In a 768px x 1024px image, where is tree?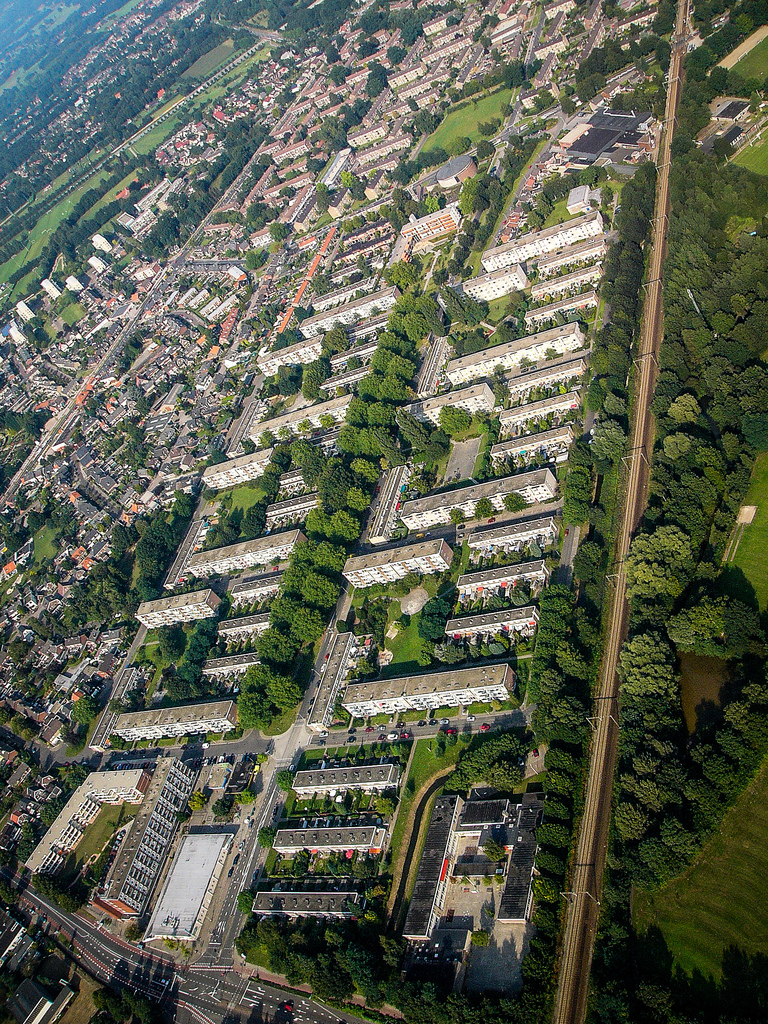
(left=677, top=772, right=724, bottom=815).
